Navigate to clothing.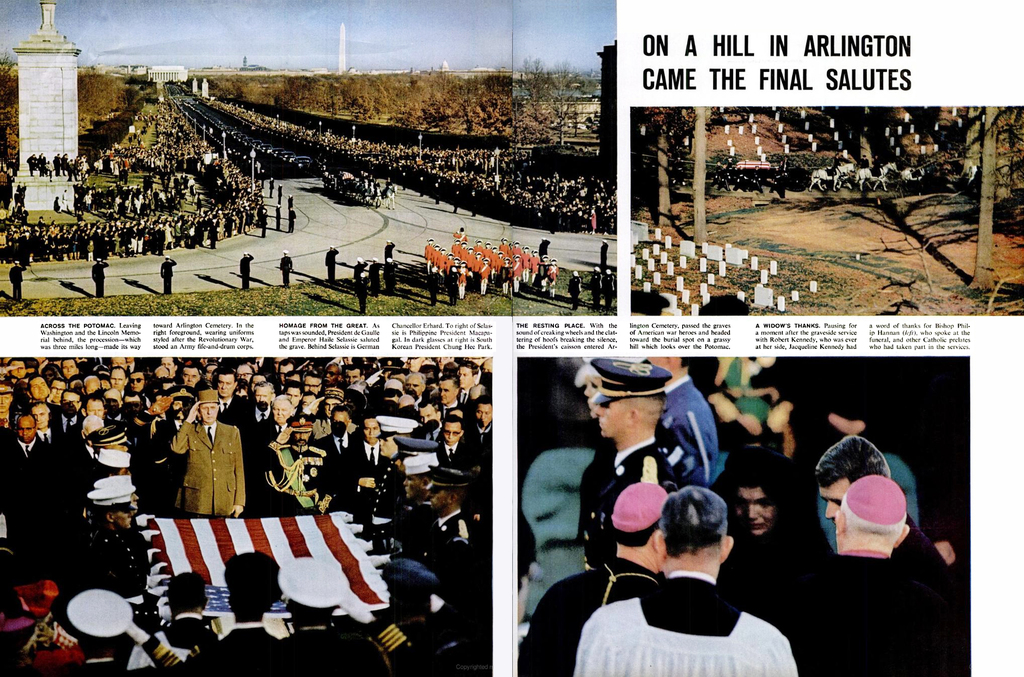
Navigation target: locate(360, 466, 393, 550).
